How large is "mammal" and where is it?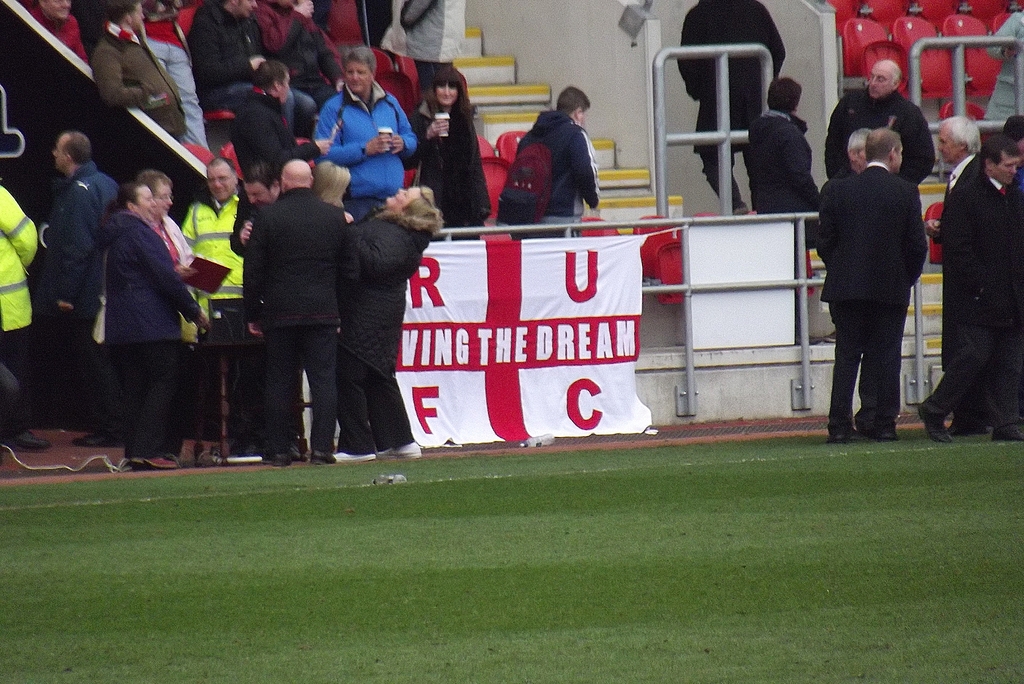
Bounding box: box=[822, 122, 868, 266].
